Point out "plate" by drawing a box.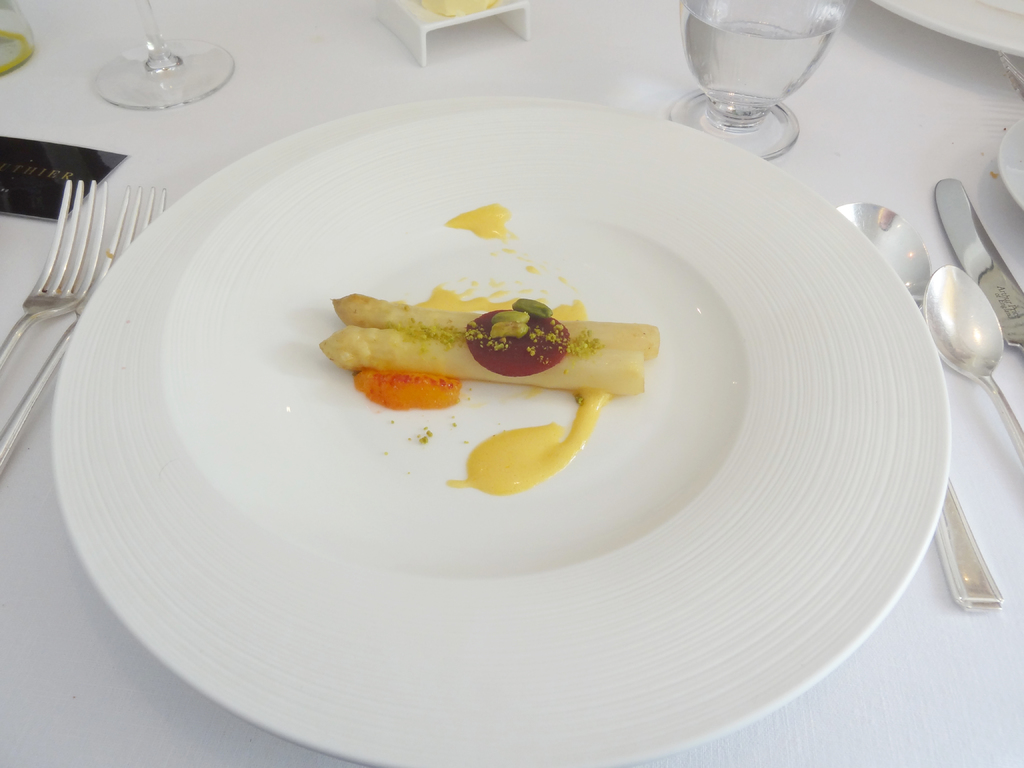
left=51, top=94, right=945, bottom=767.
